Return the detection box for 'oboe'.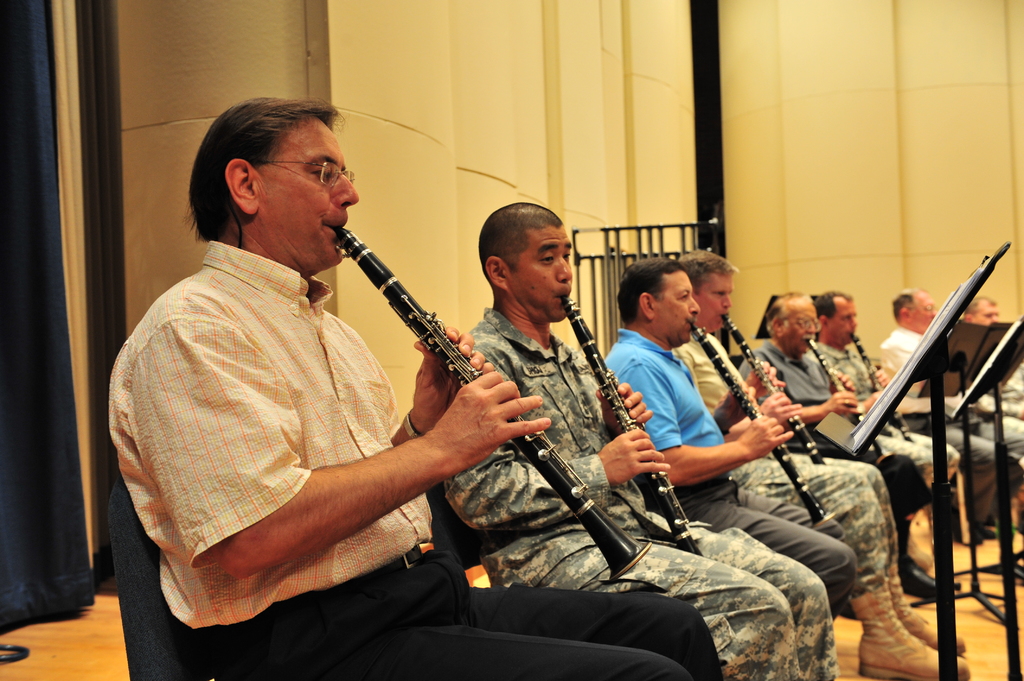
box(564, 297, 698, 555).
